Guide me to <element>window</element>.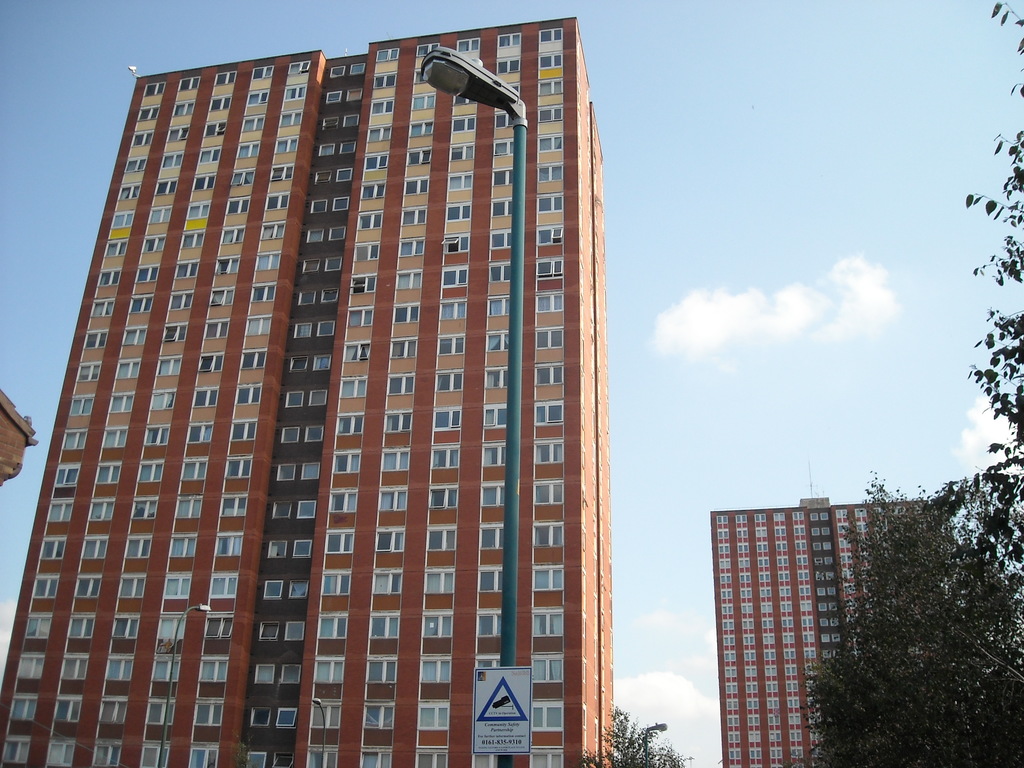
Guidance: rect(243, 317, 273, 337).
